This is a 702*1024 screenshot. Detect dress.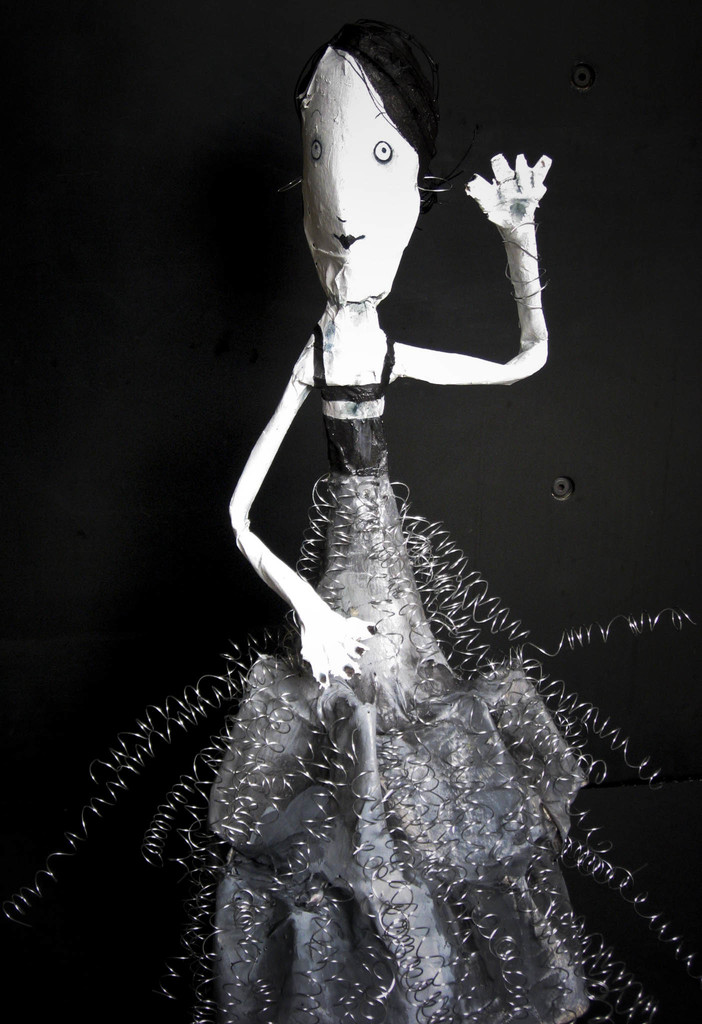
(left=203, top=323, right=588, bottom=1023).
